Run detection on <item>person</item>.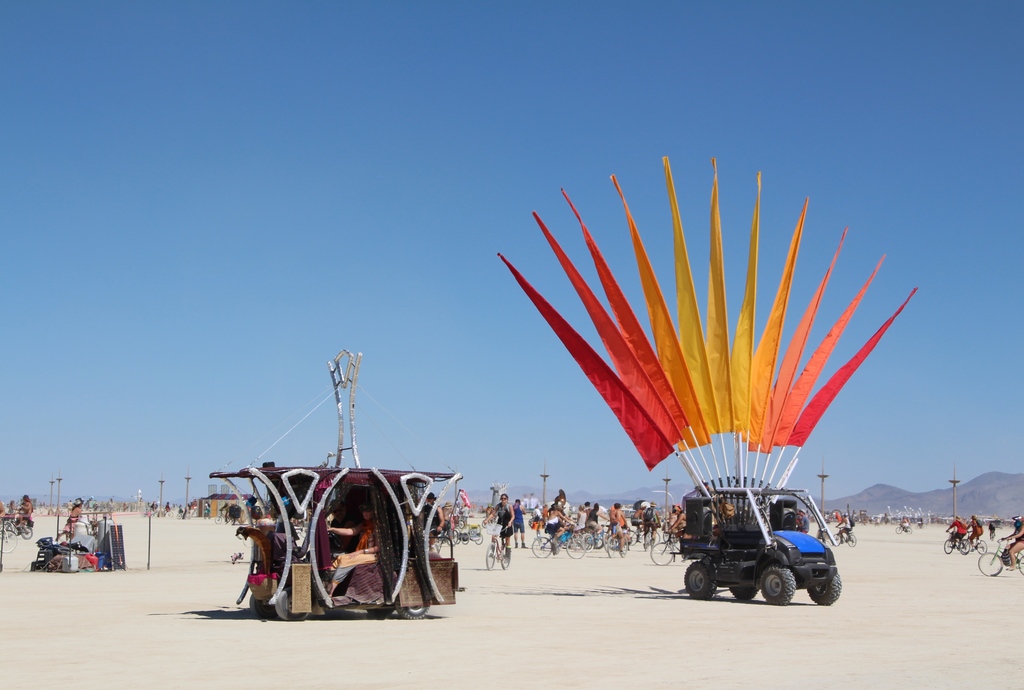
Result: <region>896, 513, 913, 531</region>.
